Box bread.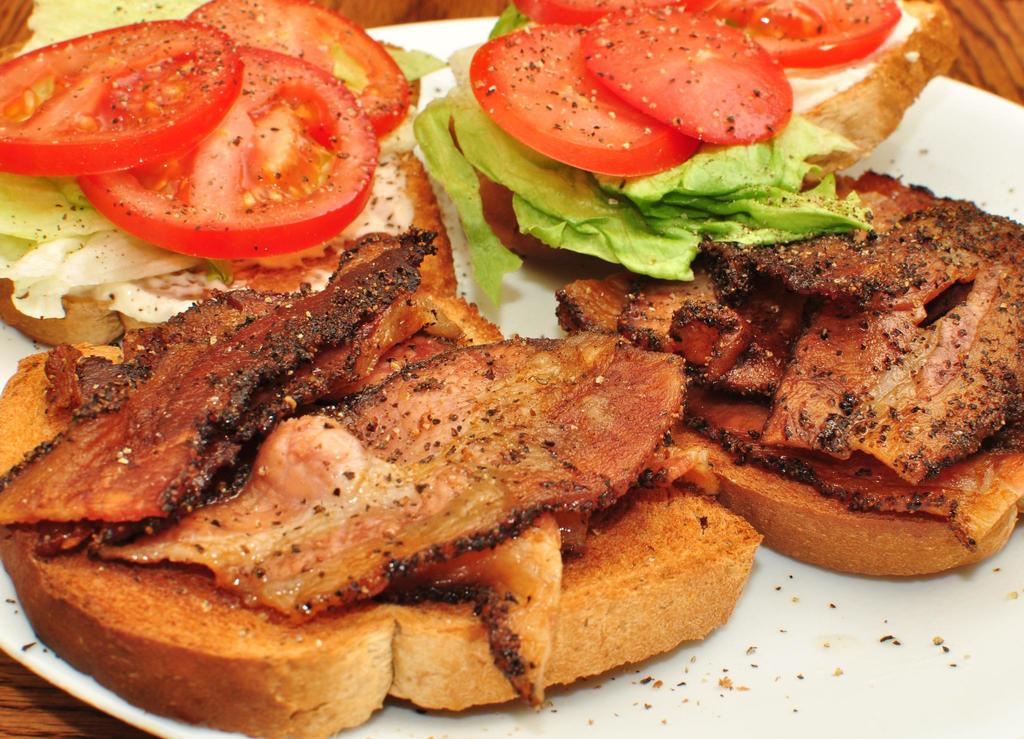
(0, 297, 767, 738).
